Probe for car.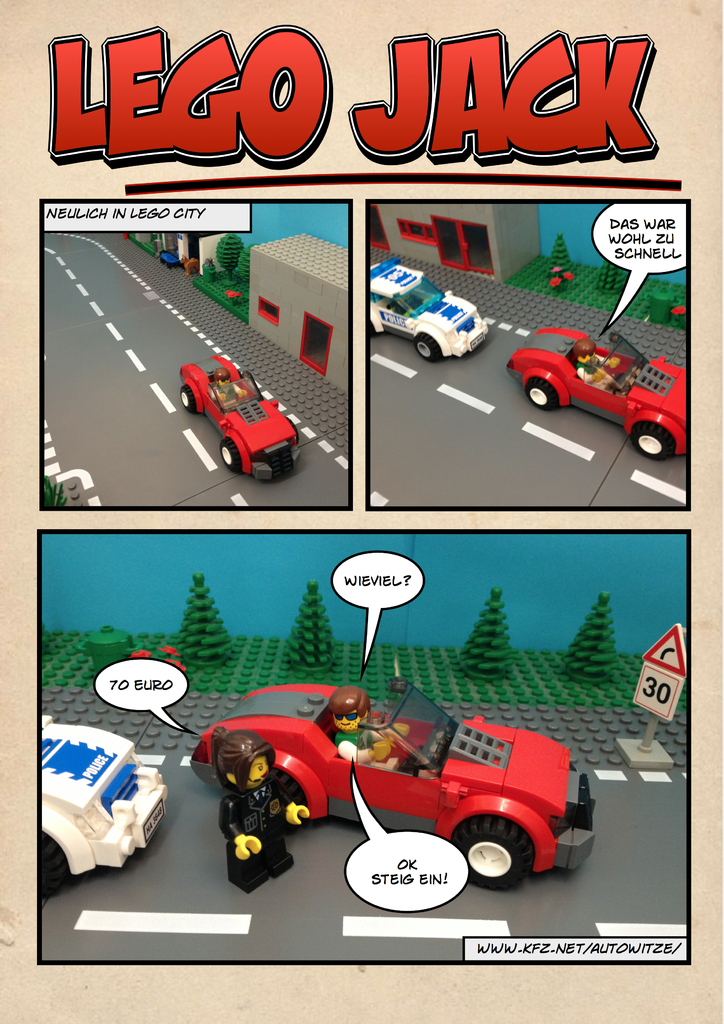
Probe result: x1=505 y1=324 x2=689 y2=459.
